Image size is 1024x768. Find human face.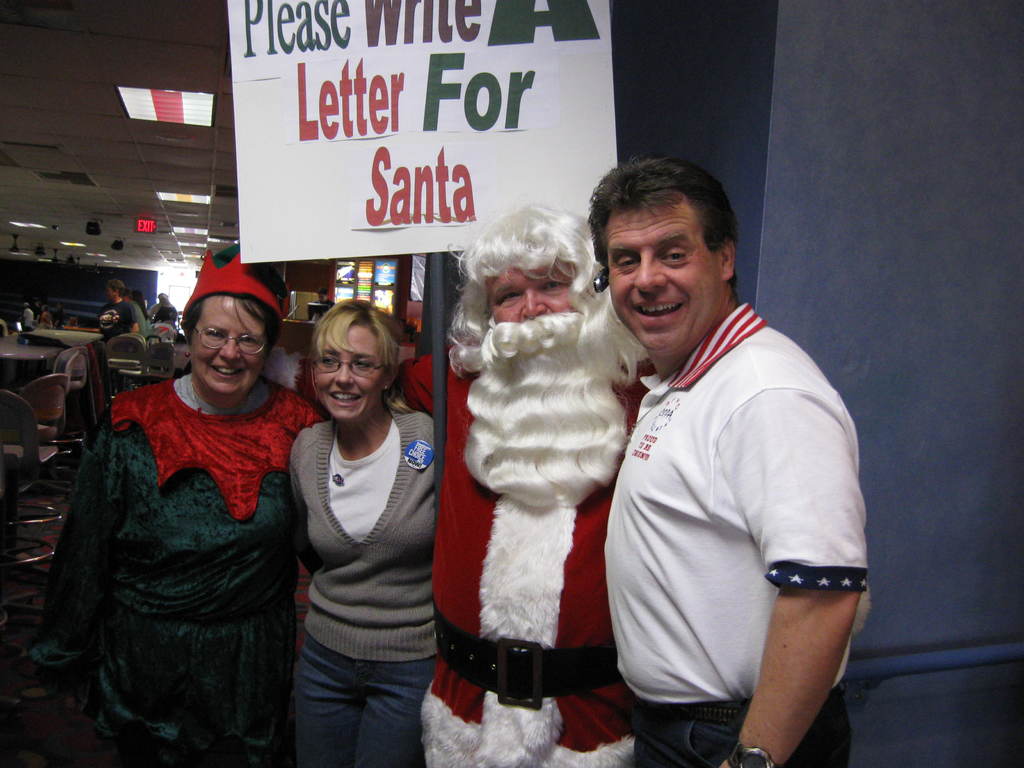
<region>319, 322, 383, 420</region>.
